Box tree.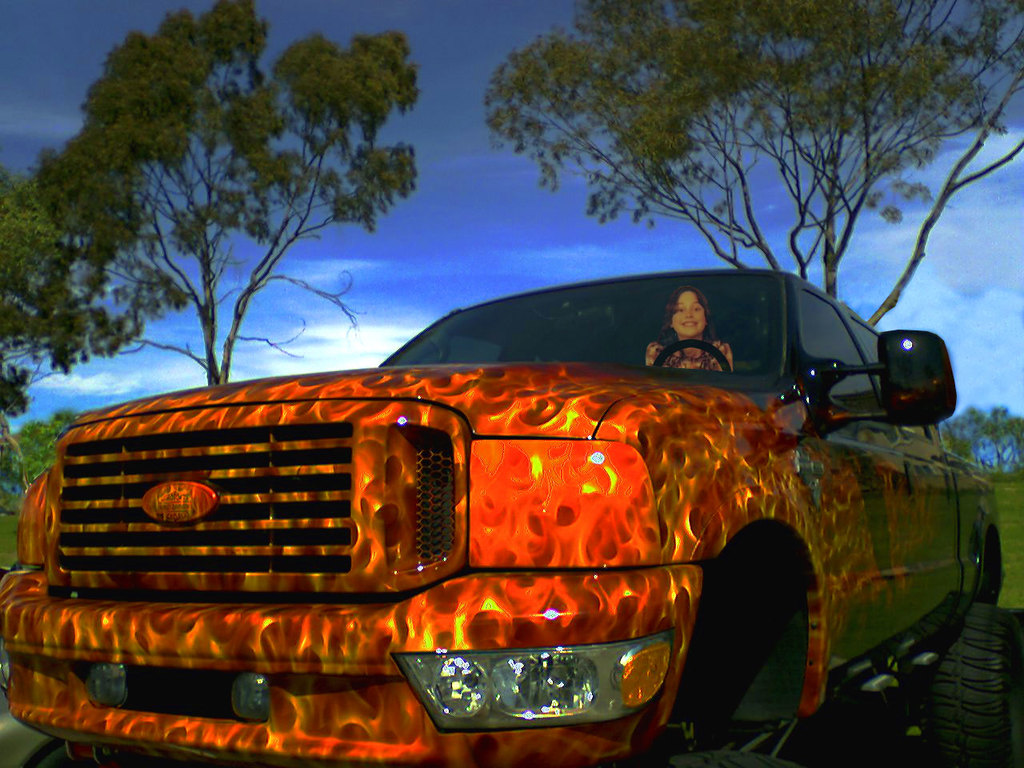
pyautogui.locateOnScreen(472, 0, 1023, 325).
